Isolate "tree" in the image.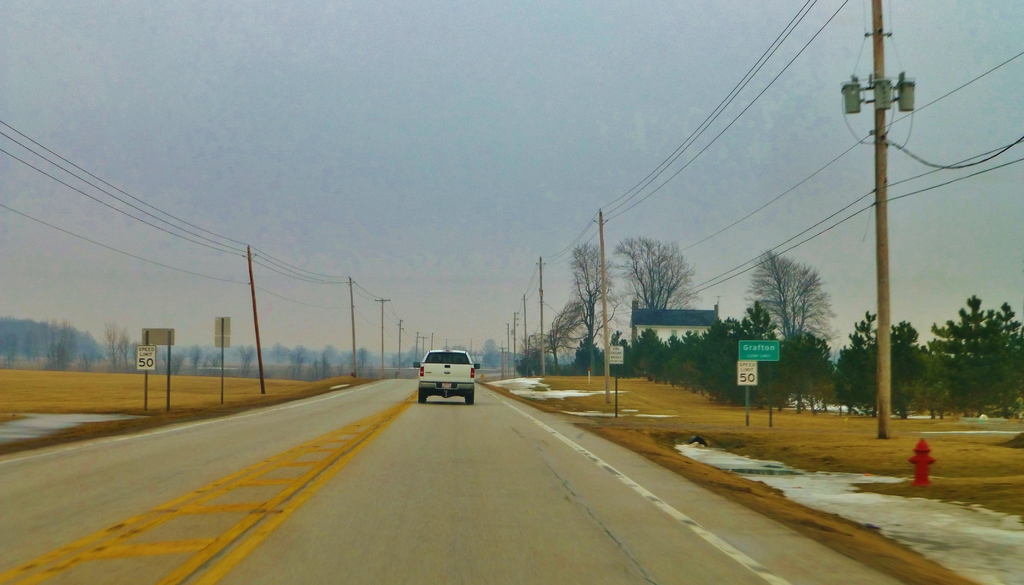
Isolated region: rect(289, 341, 307, 382).
